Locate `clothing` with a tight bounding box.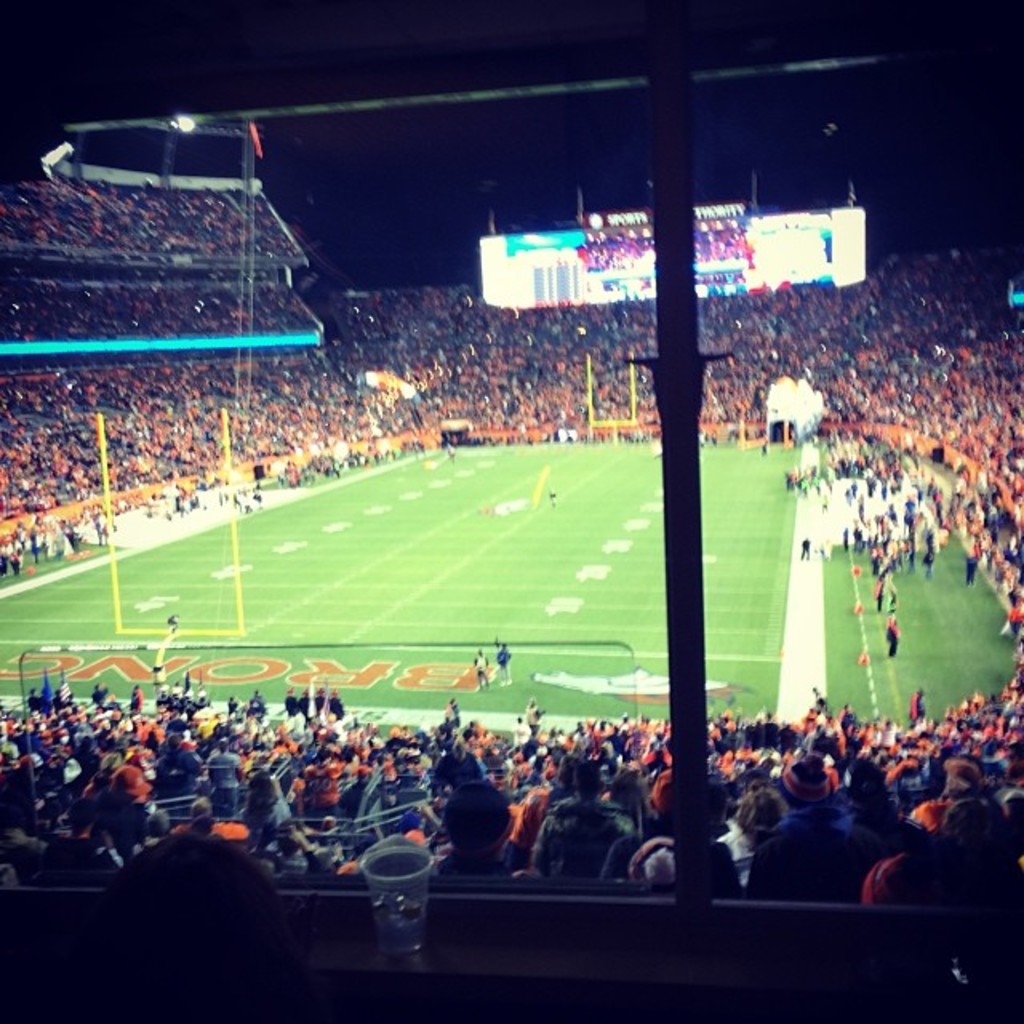
x1=253 y1=696 x2=259 y2=718.
